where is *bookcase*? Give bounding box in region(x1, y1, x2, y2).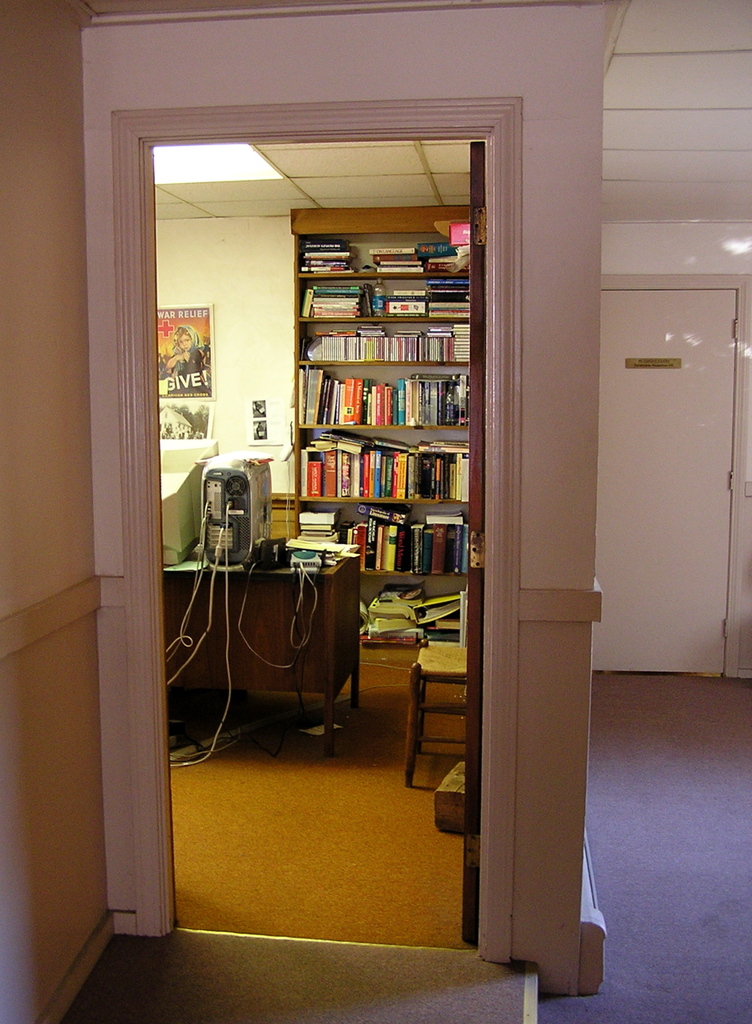
region(286, 192, 478, 610).
